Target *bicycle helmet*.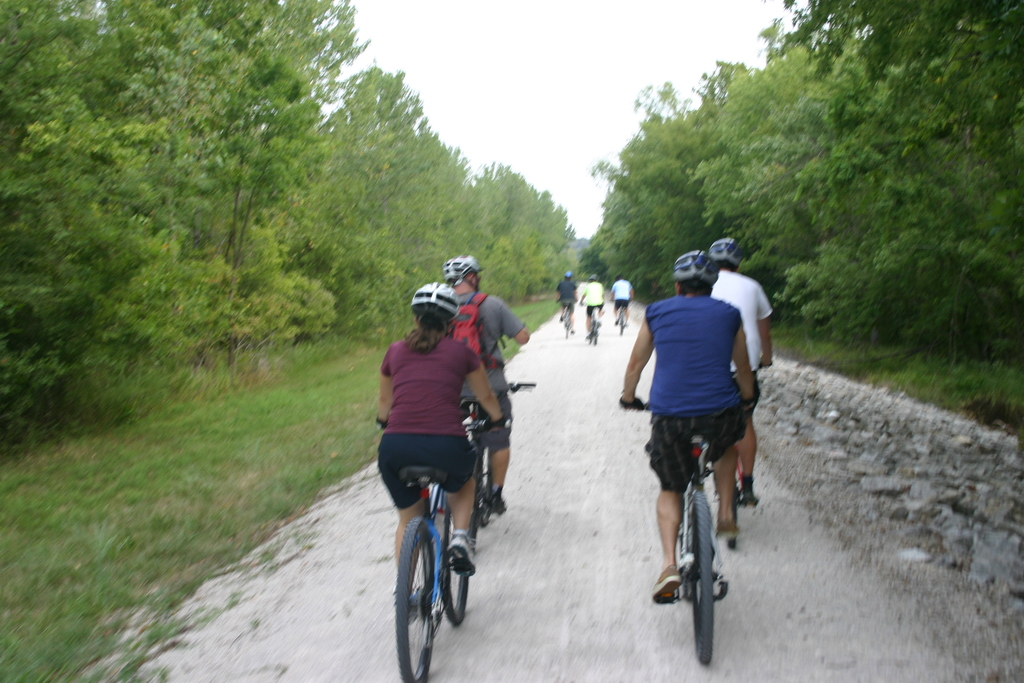
Target region: detection(415, 284, 460, 320).
